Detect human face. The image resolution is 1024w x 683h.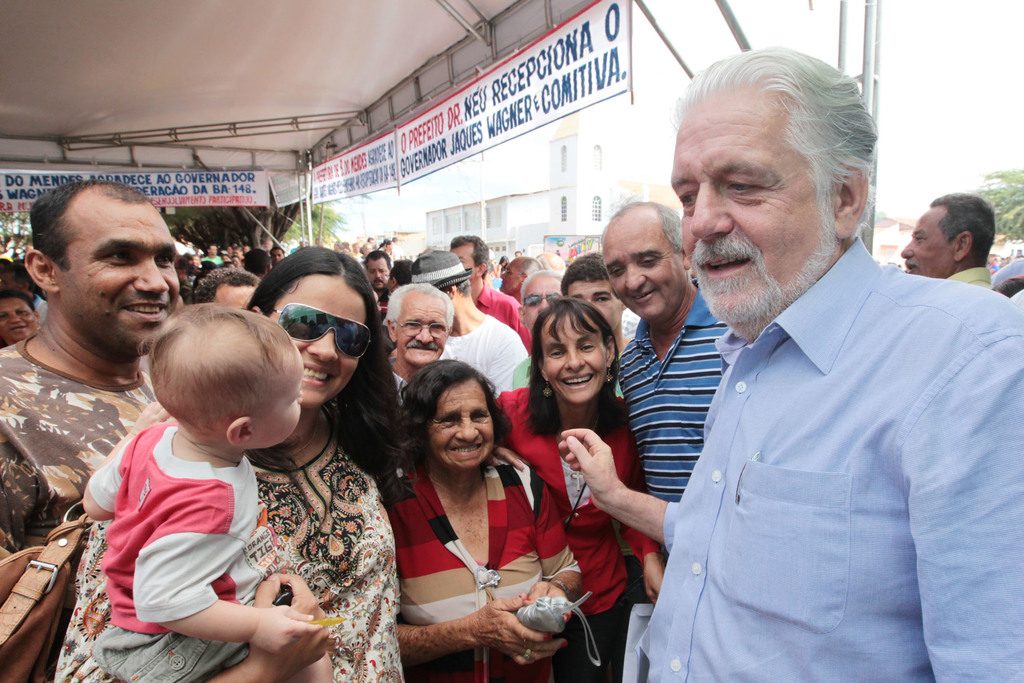
bbox(215, 279, 255, 308).
